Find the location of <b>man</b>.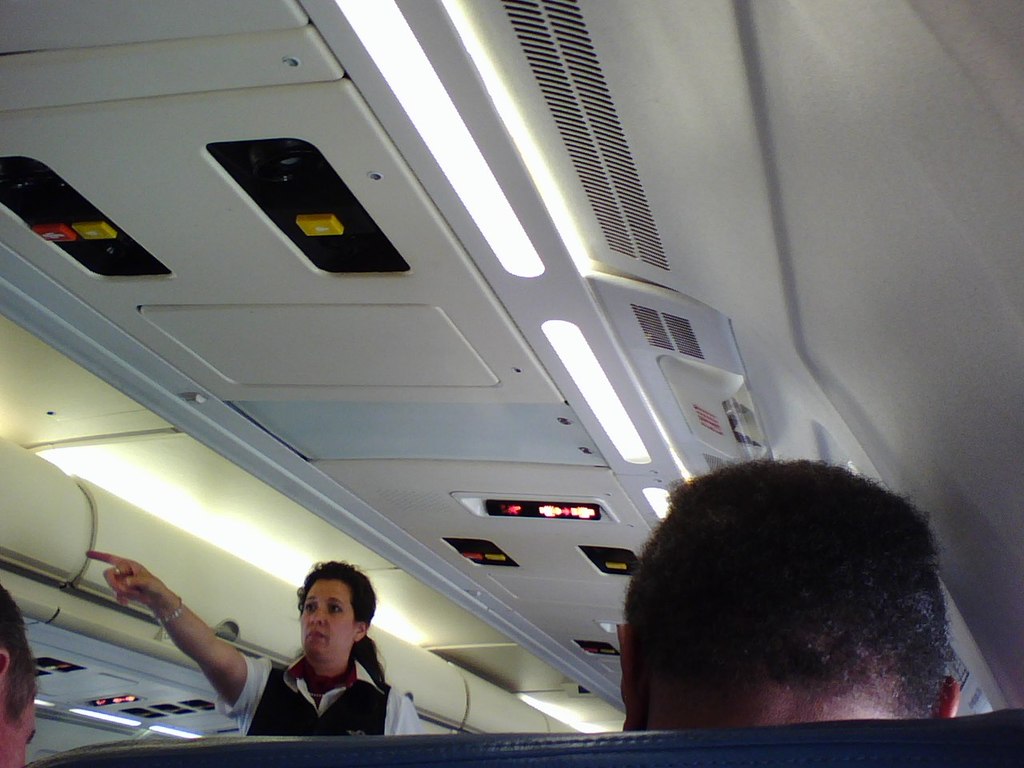
Location: <region>617, 459, 962, 732</region>.
